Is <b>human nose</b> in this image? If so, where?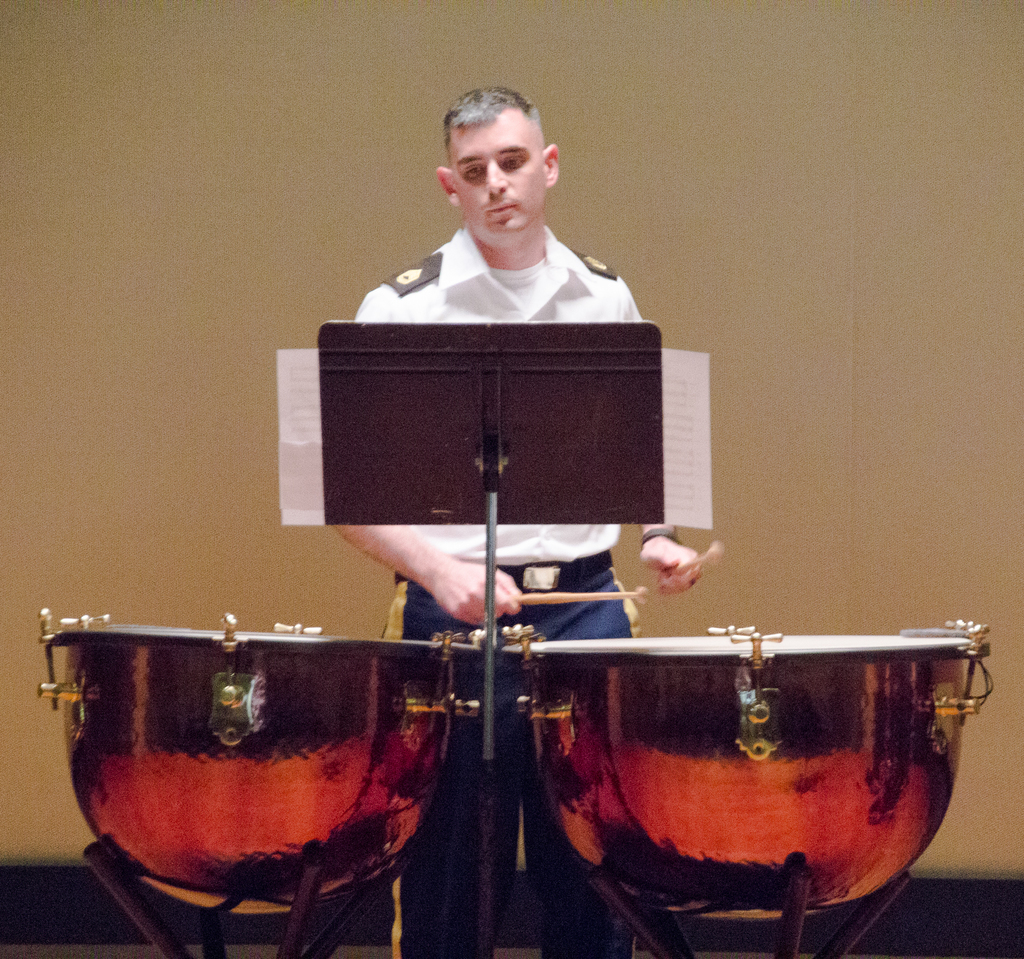
Yes, at box=[482, 156, 506, 198].
